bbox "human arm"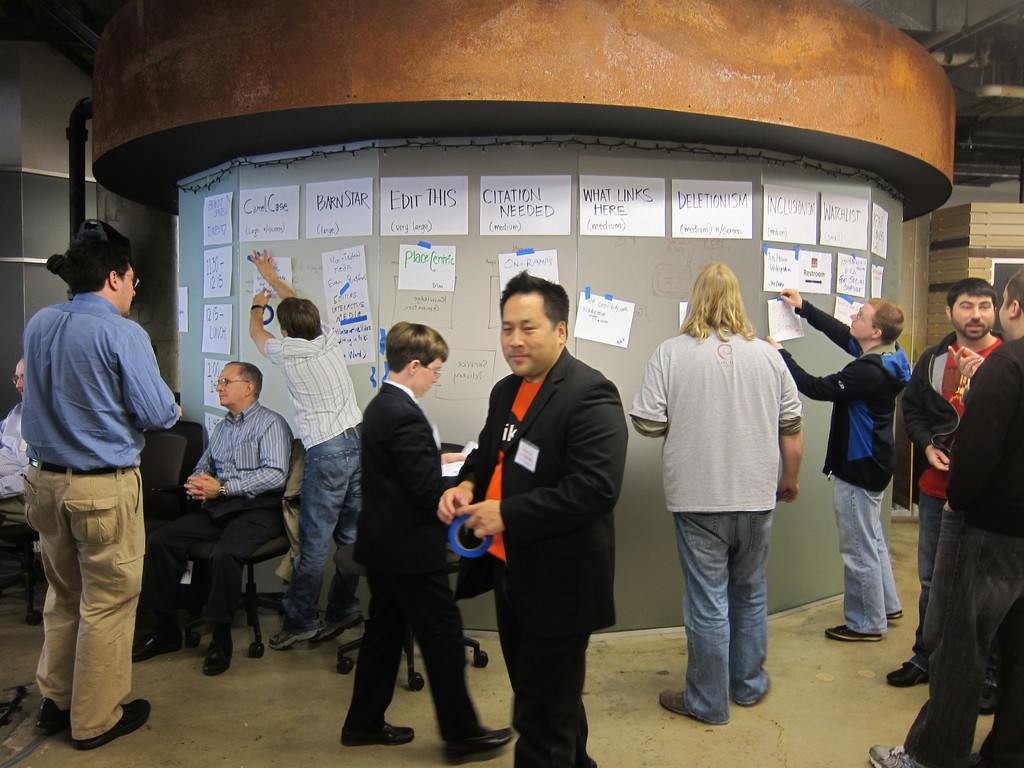
Rect(769, 351, 811, 504)
